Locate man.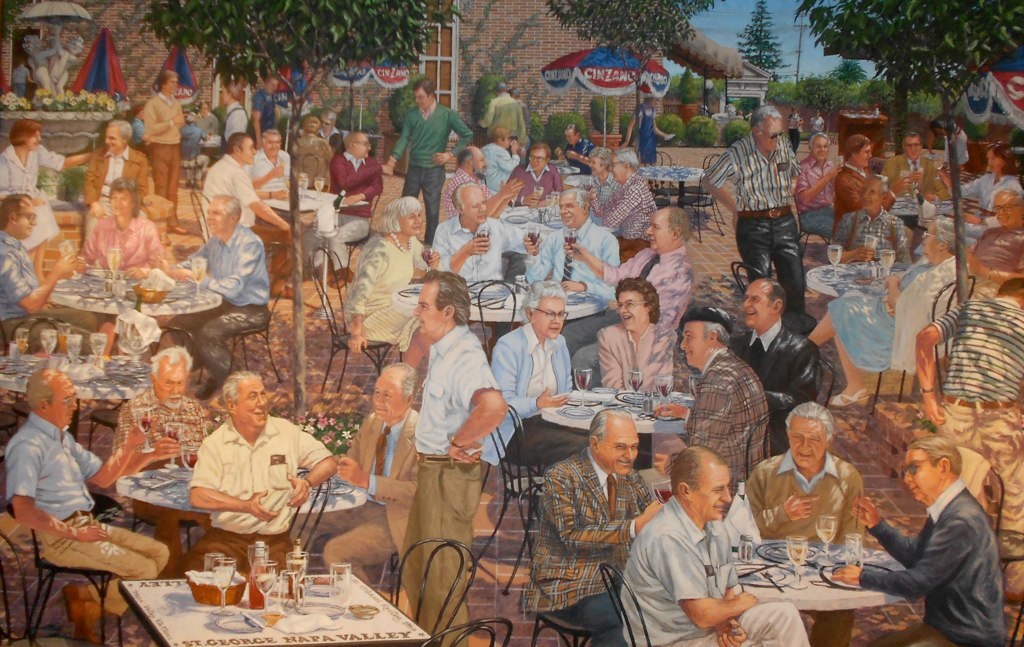
Bounding box: 317, 366, 425, 632.
